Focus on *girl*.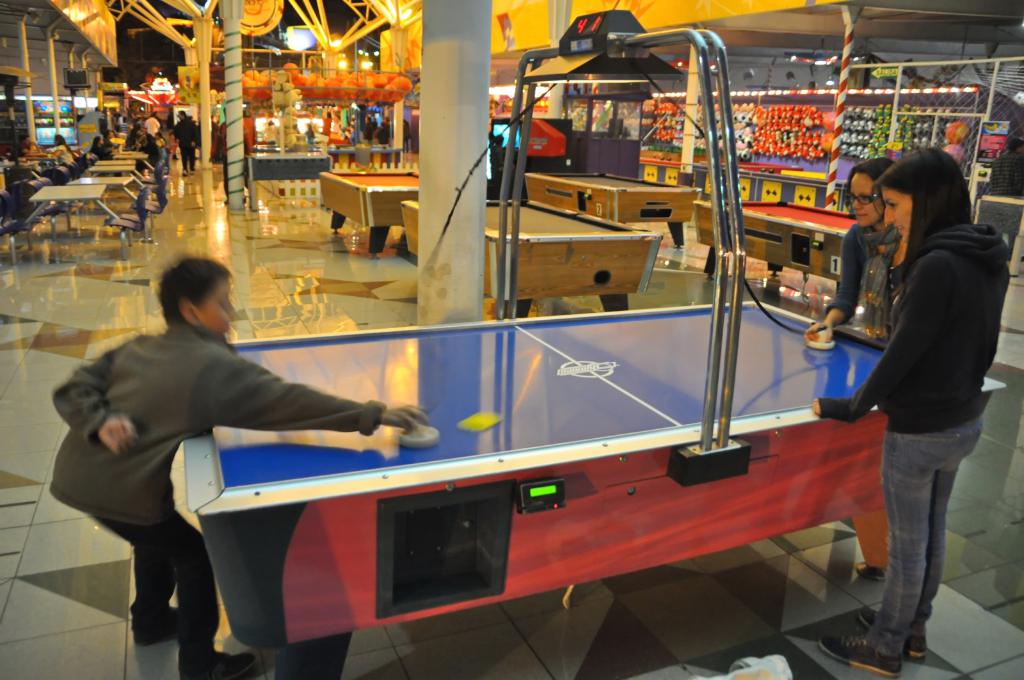
Focused at {"left": 302, "top": 125, "right": 316, "bottom": 144}.
